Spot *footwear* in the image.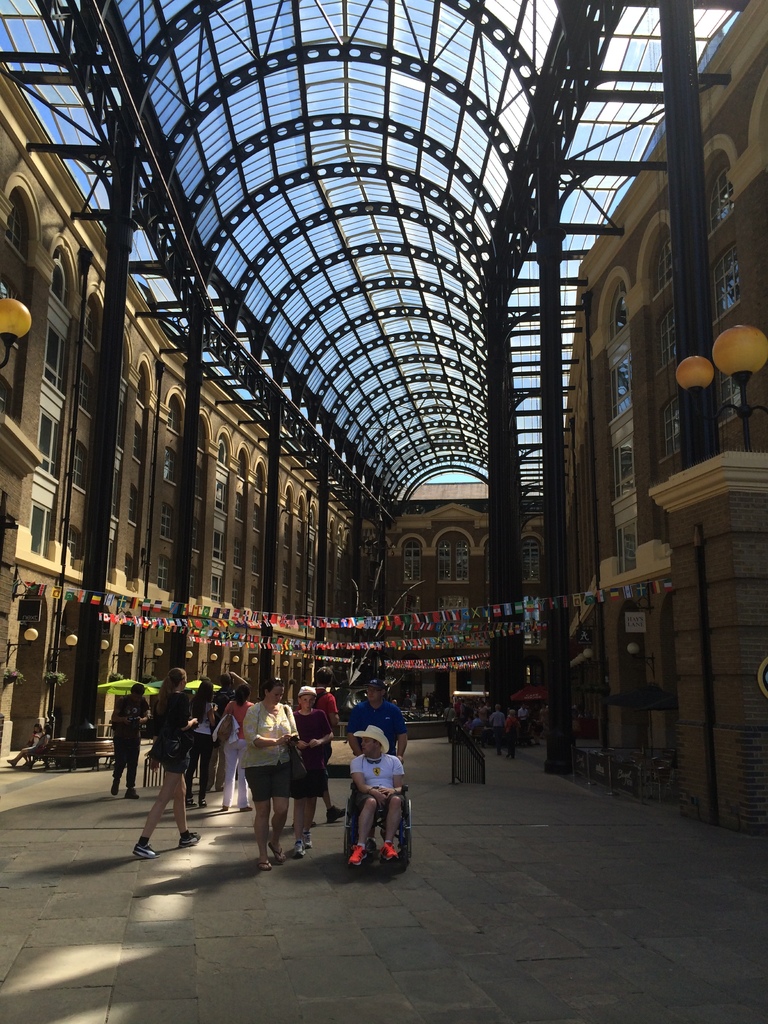
*footwear* found at bbox=[255, 856, 275, 870].
